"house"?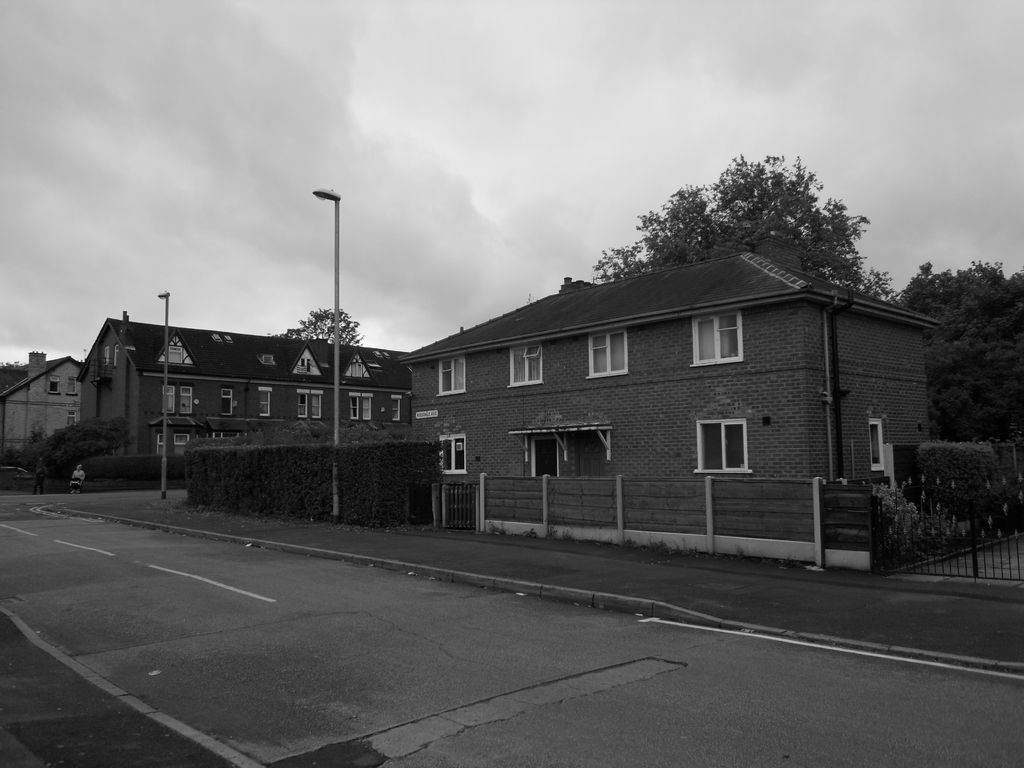
box=[1, 348, 79, 478]
